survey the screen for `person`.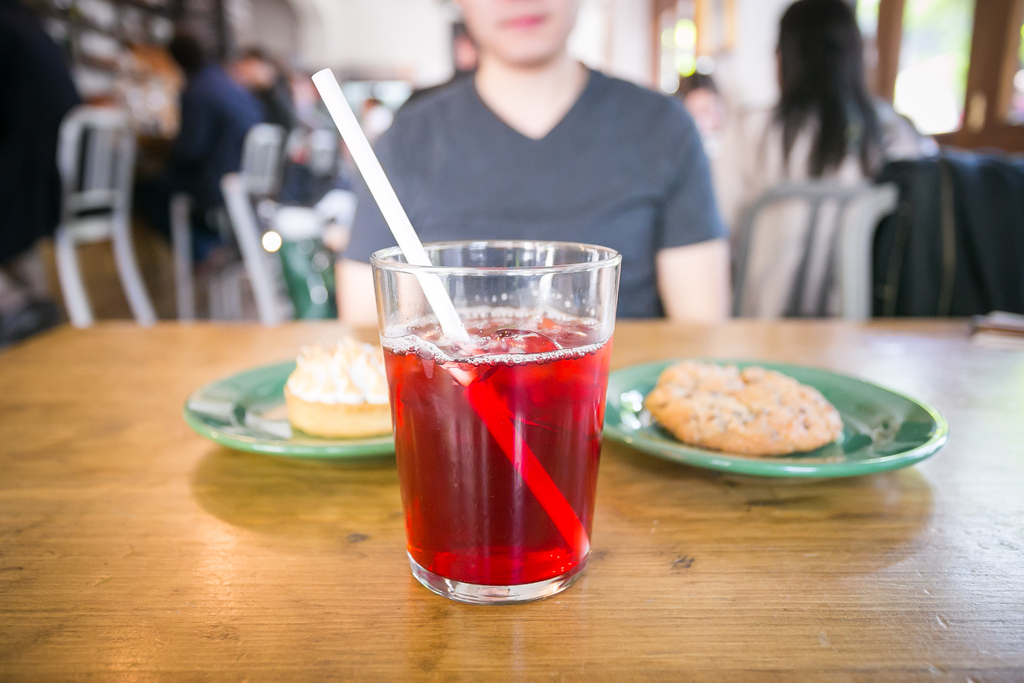
Survey found: BBox(673, 60, 726, 231).
